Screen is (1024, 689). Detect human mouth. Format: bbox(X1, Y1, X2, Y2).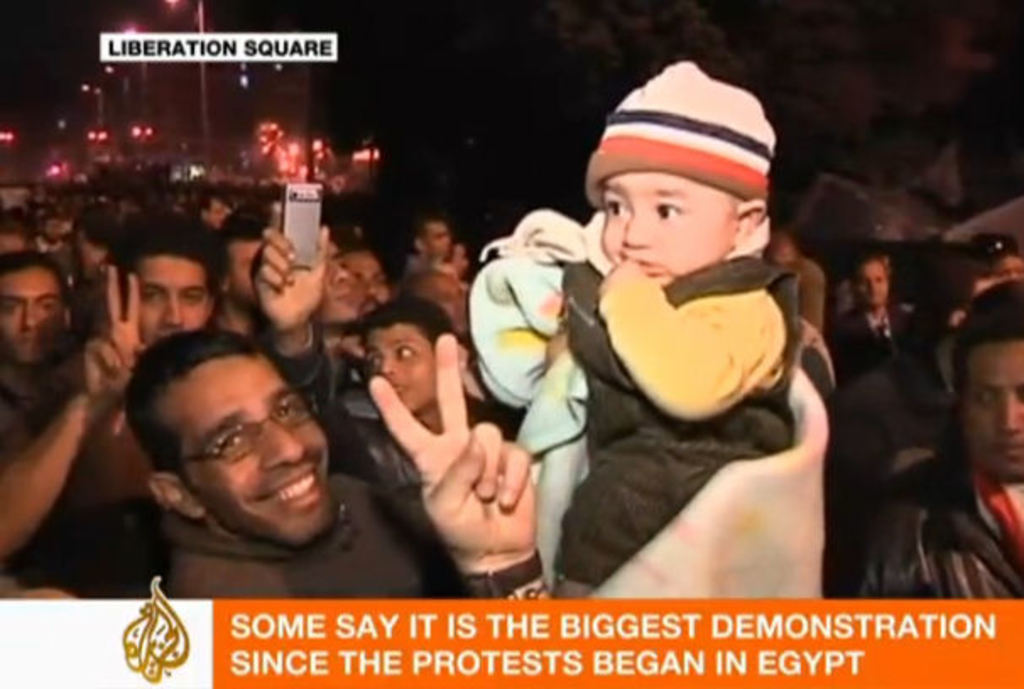
bbox(150, 331, 171, 344).
